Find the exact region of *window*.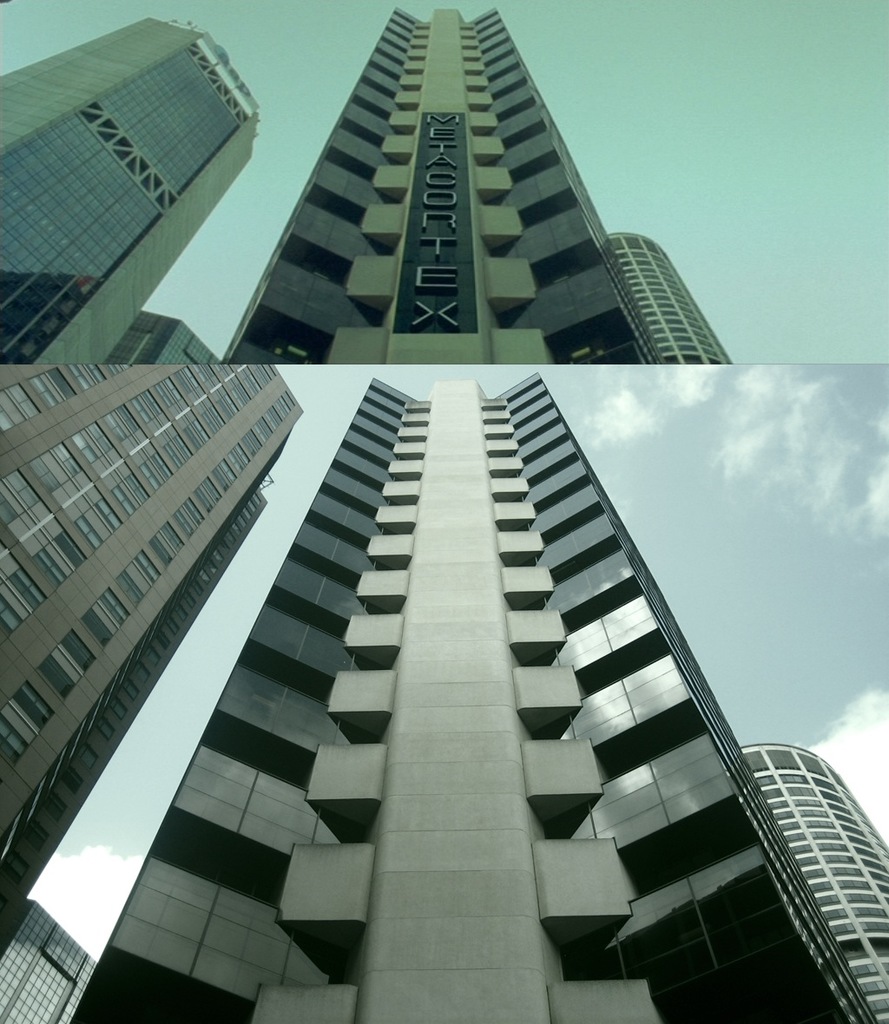
Exact region: rect(675, 351, 704, 364).
